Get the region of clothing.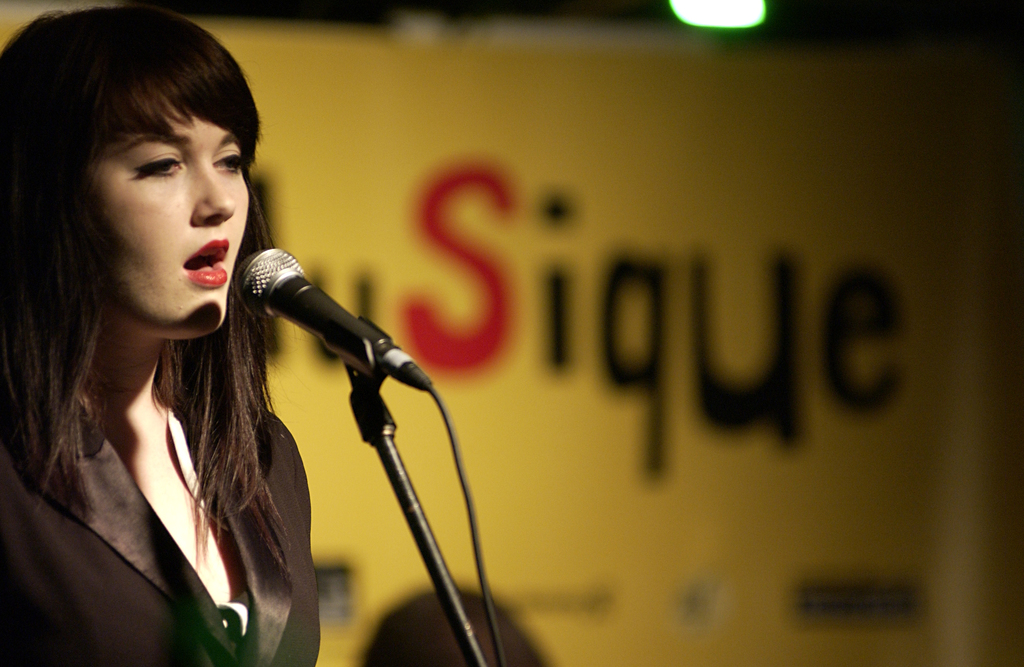
detection(0, 366, 353, 666).
